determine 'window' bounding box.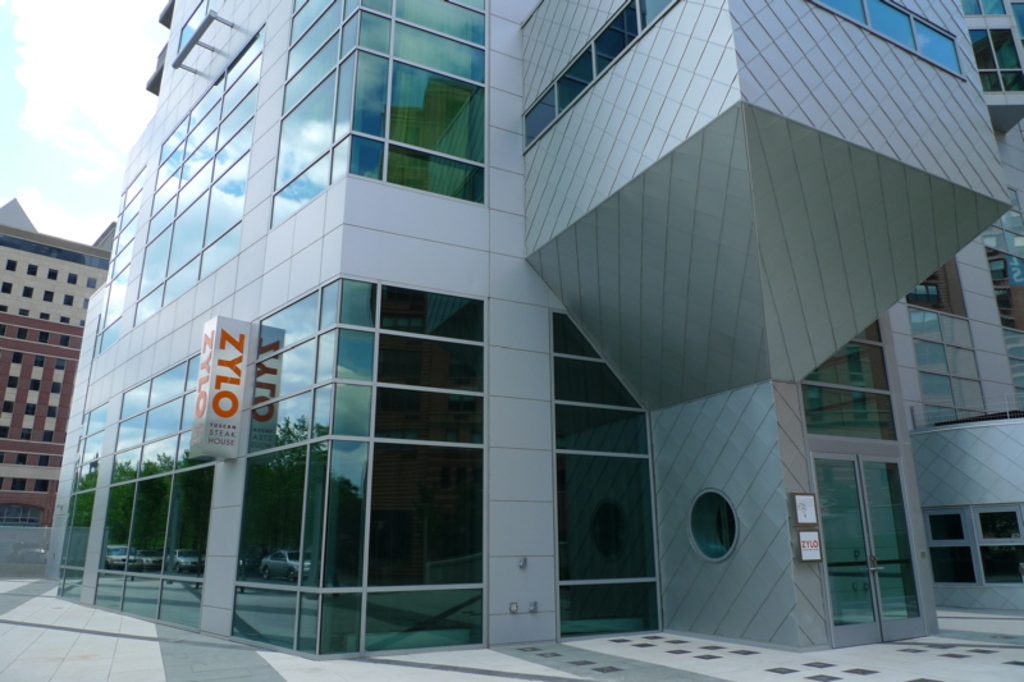
Determined: bbox=[24, 398, 42, 415].
